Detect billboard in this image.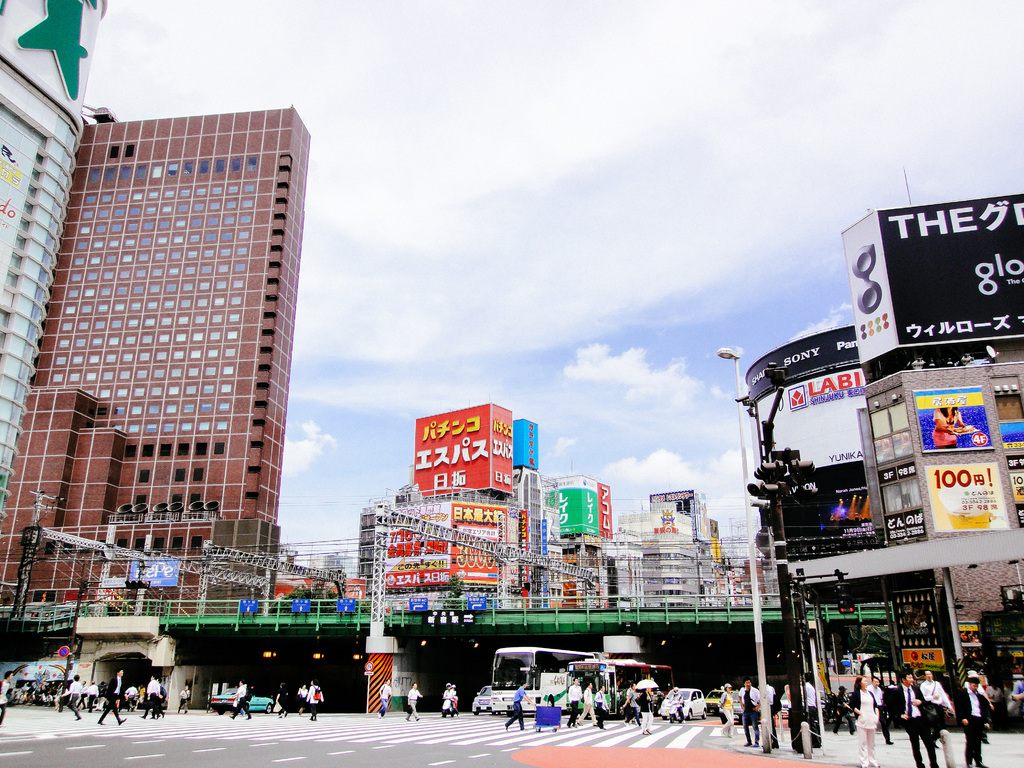
Detection: box(382, 504, 535, 586).
